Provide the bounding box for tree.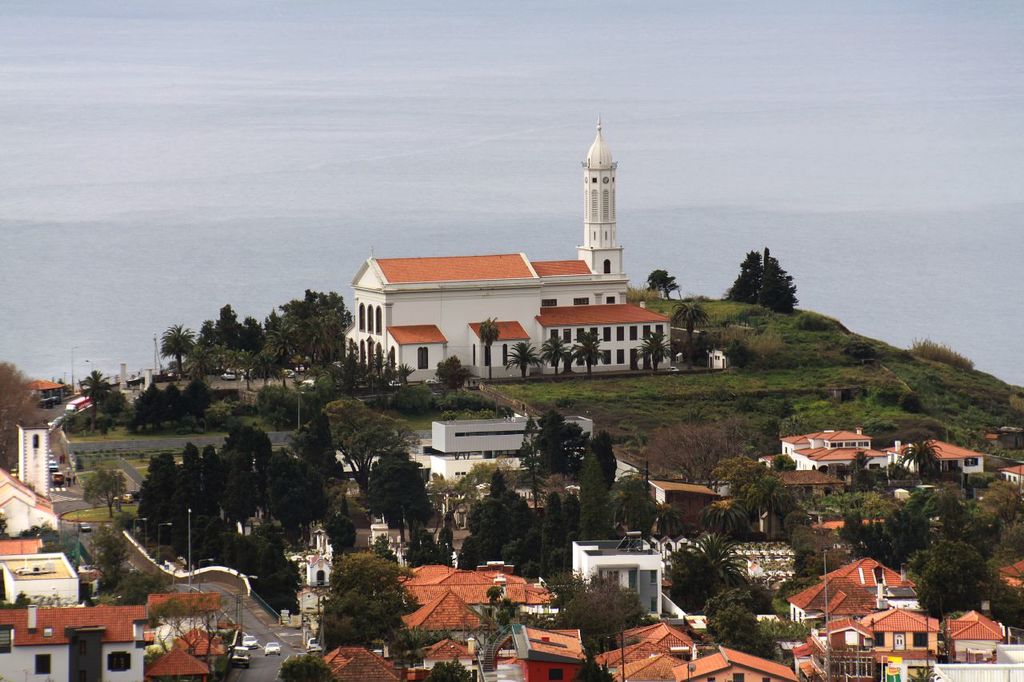
detection(326, 397, 405, 508).
